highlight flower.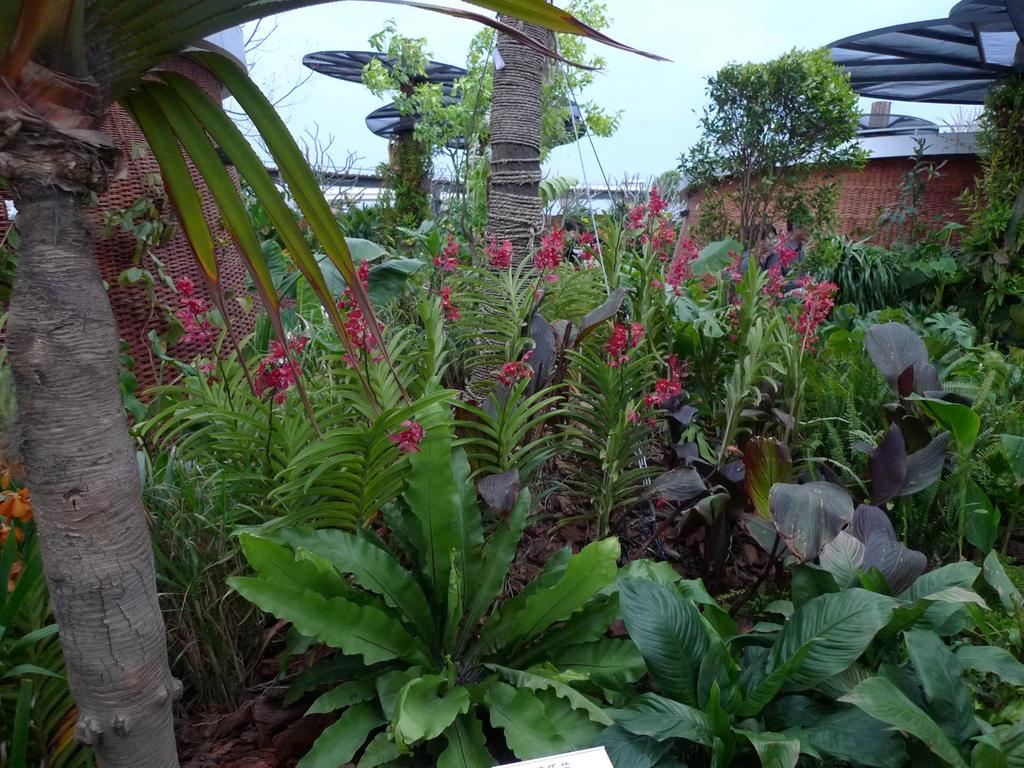
Highlighted region: 0:488:35:522.
